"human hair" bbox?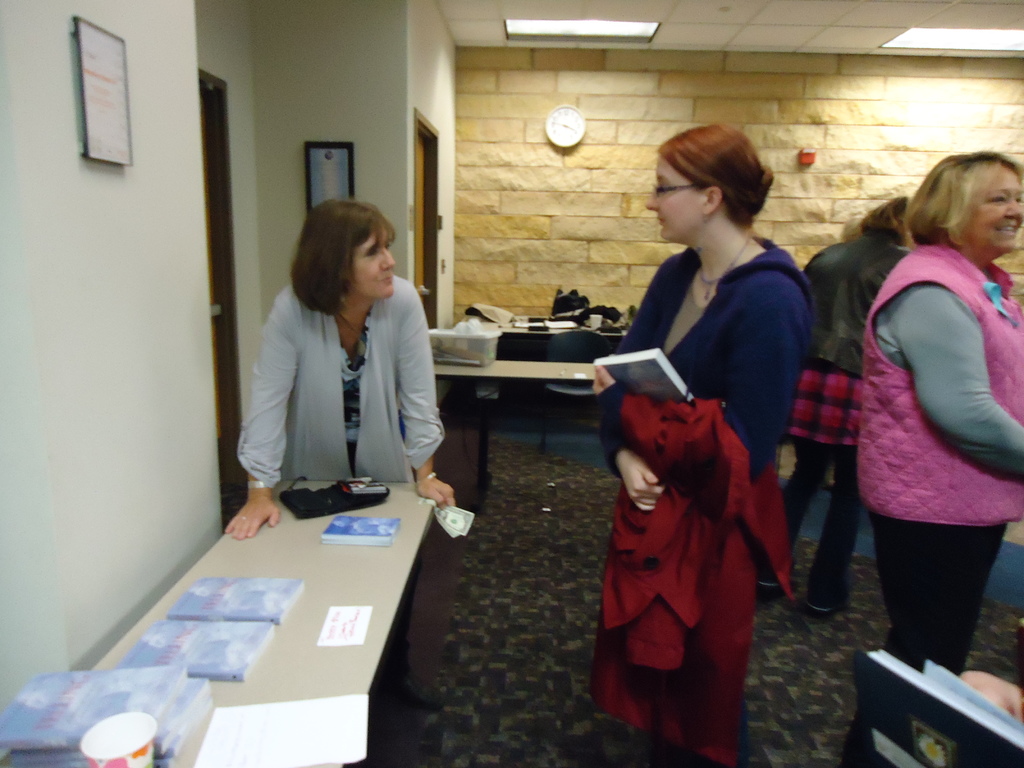
pyautogui.locateOnScreen(653, 121, 781, 257)
